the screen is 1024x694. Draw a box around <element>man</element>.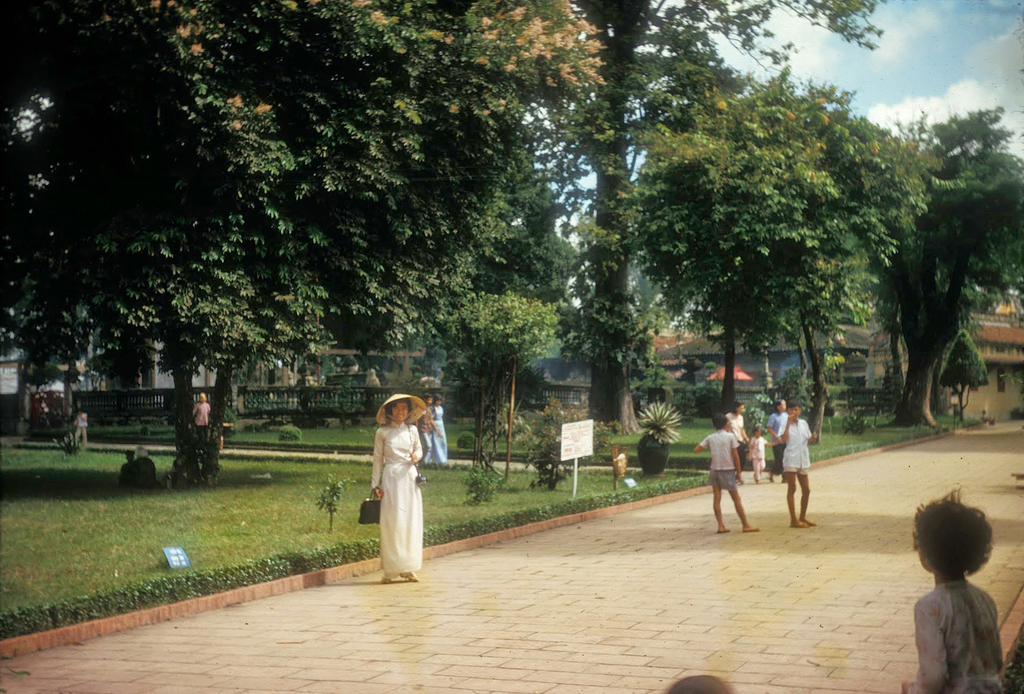
781, 402, 819, 524.
